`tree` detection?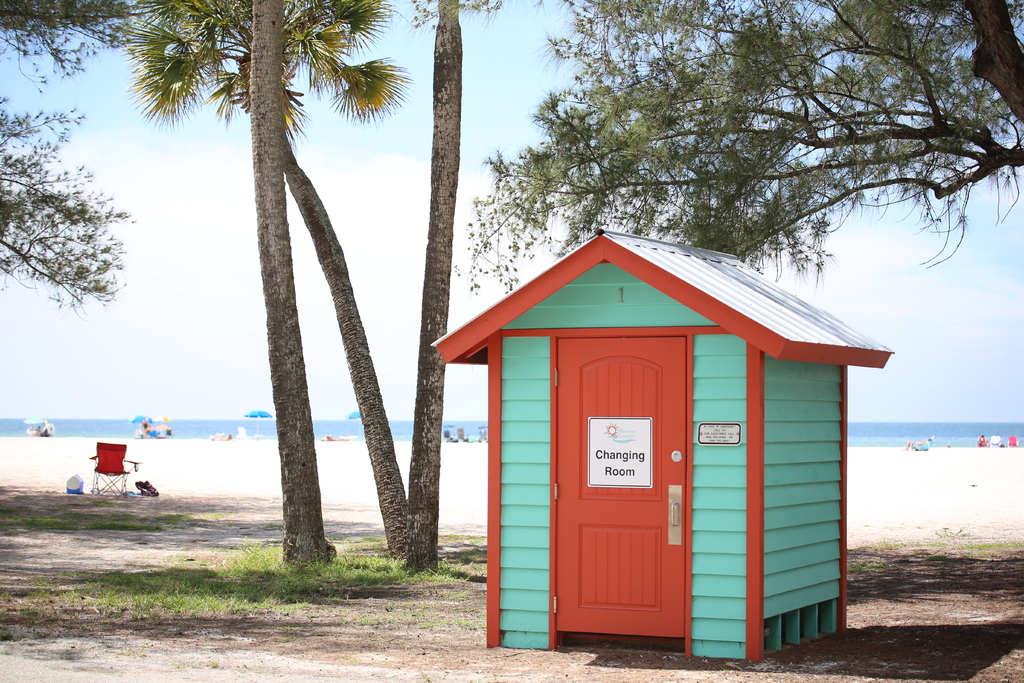
(left=111, top=0, right=414, bottom=567)
